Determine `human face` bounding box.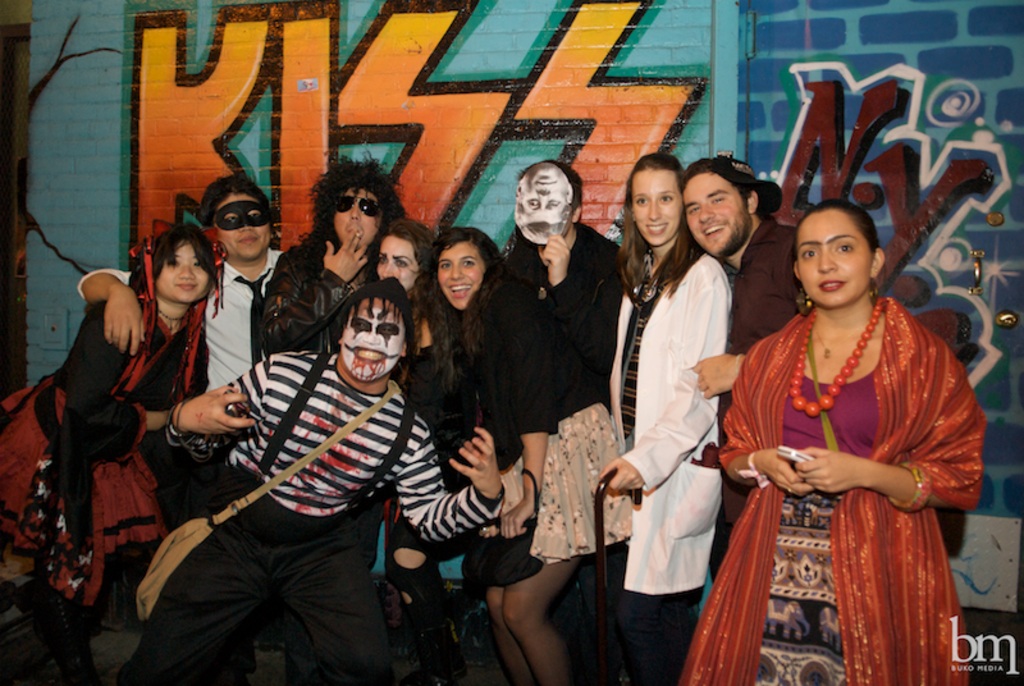
Determined: 680 169 751 252.
